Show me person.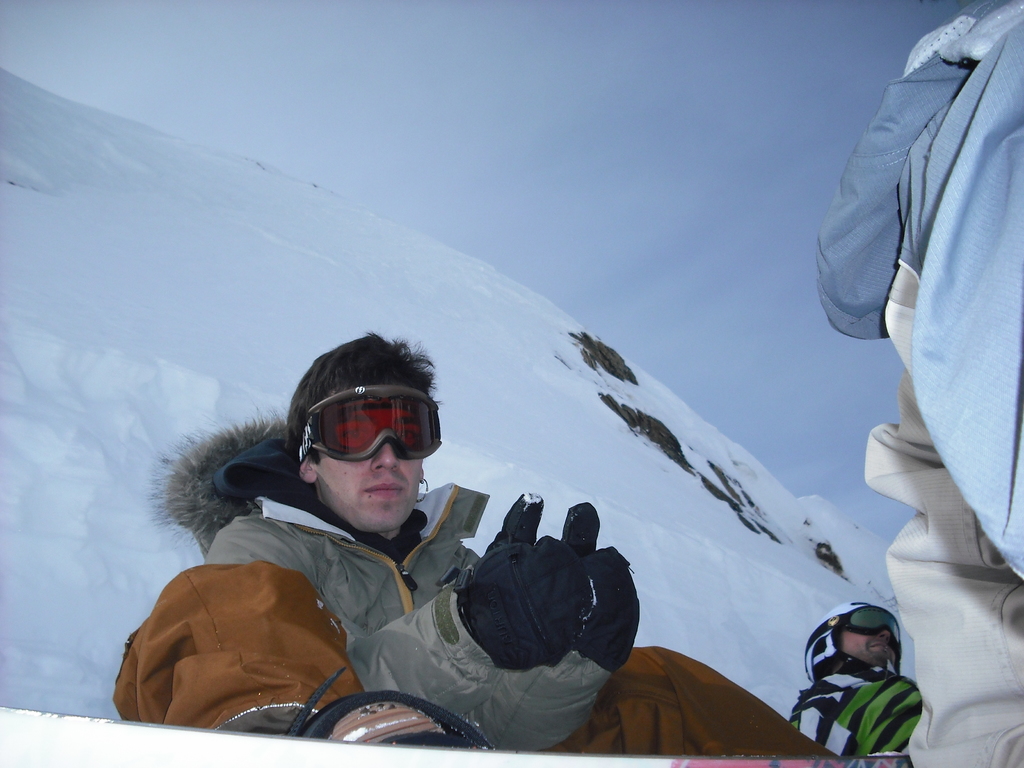
person is here: box(796, 591, 931, 747).
